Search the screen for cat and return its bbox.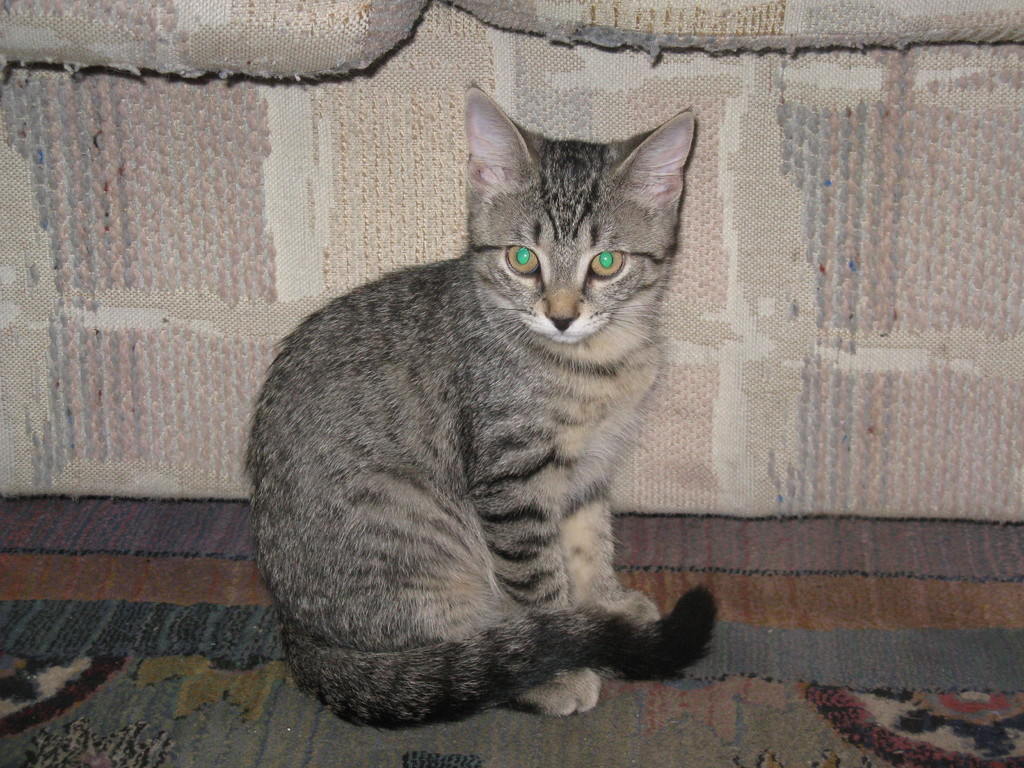
Found: 242 77 726 730.
